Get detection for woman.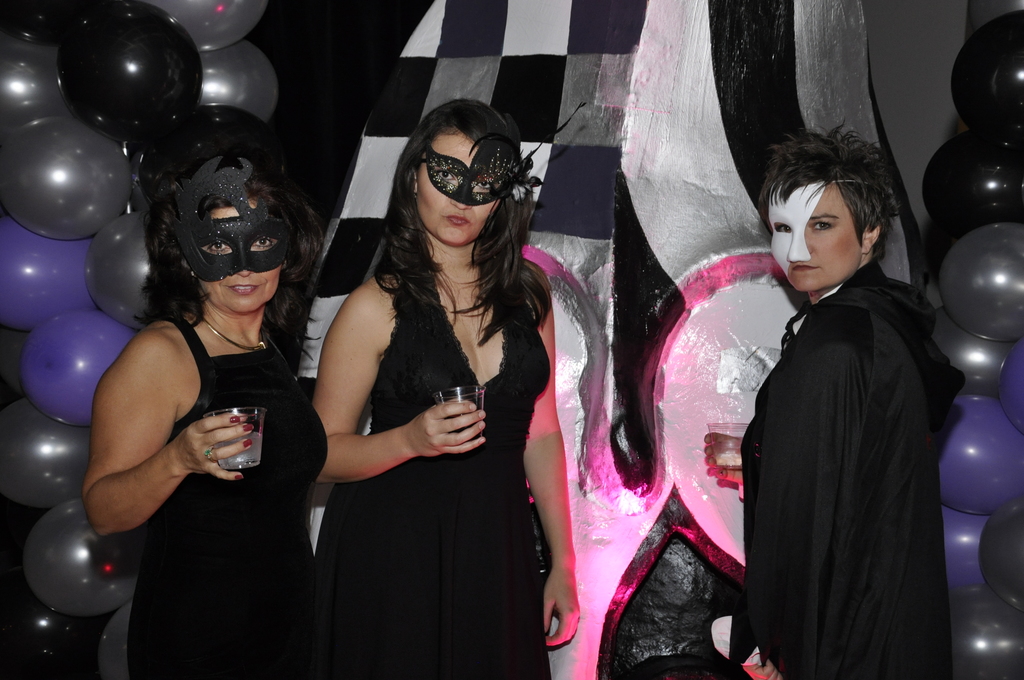
Detection: [291, 70, 561, 679].
